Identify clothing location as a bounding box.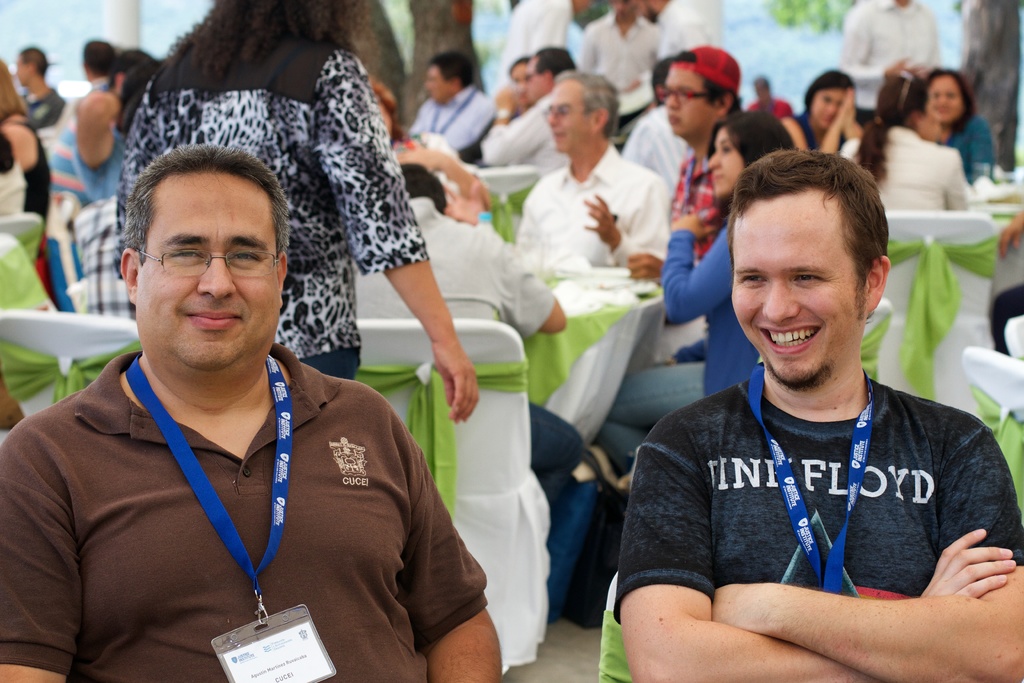
<box>13,82,76,126</box>.
